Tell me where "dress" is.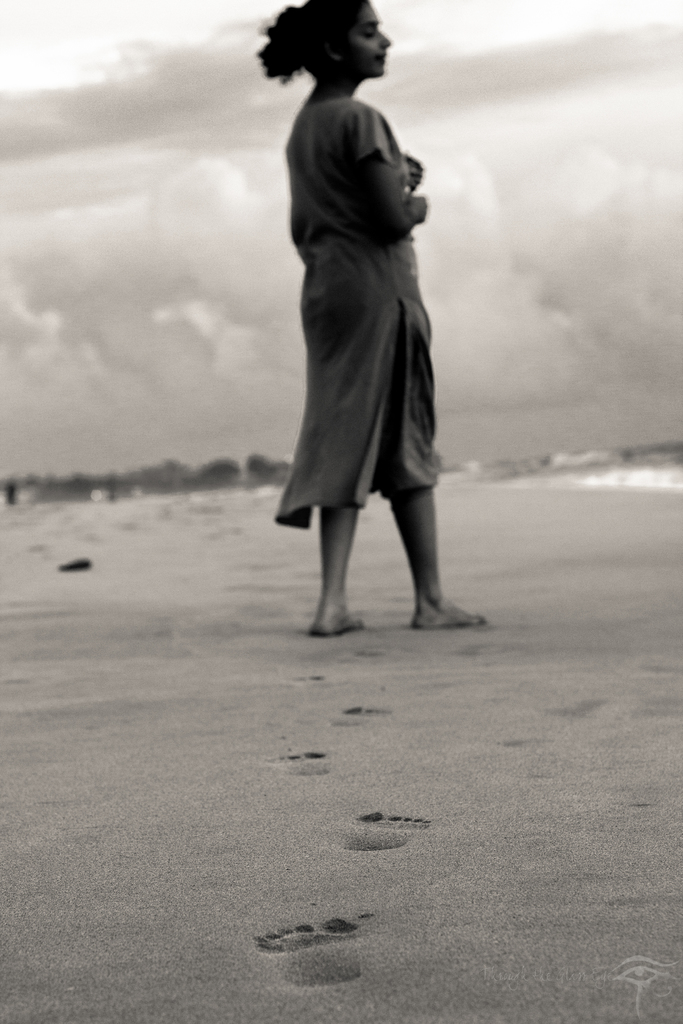
"dress" is at 276,99,444,532.
